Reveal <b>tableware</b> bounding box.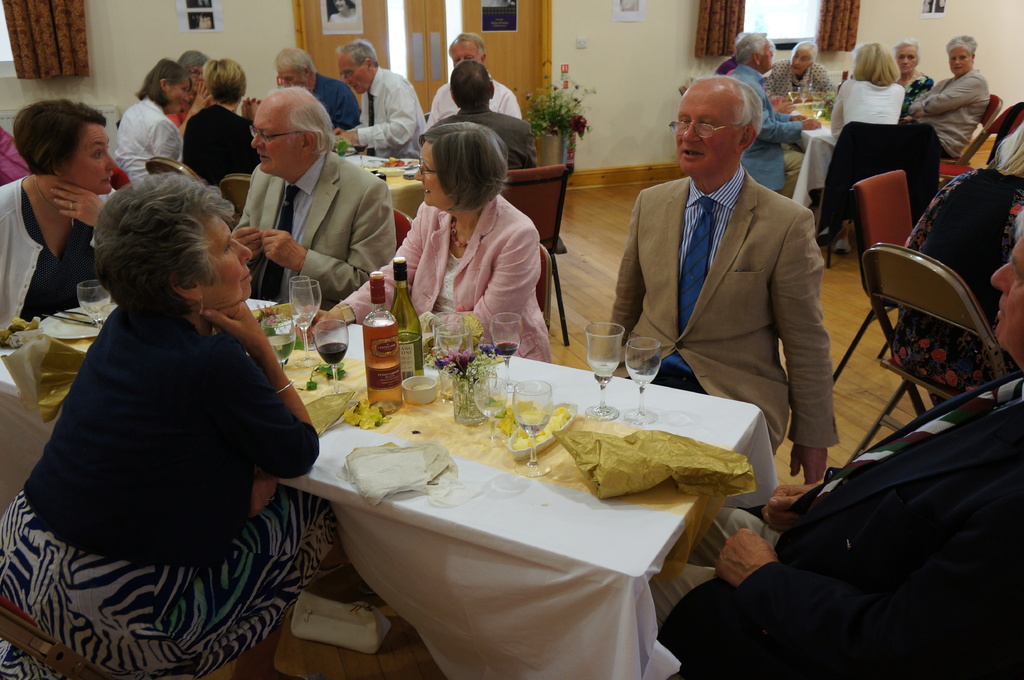
Revealed: left=261, top=310, right=294, bottom=365.
